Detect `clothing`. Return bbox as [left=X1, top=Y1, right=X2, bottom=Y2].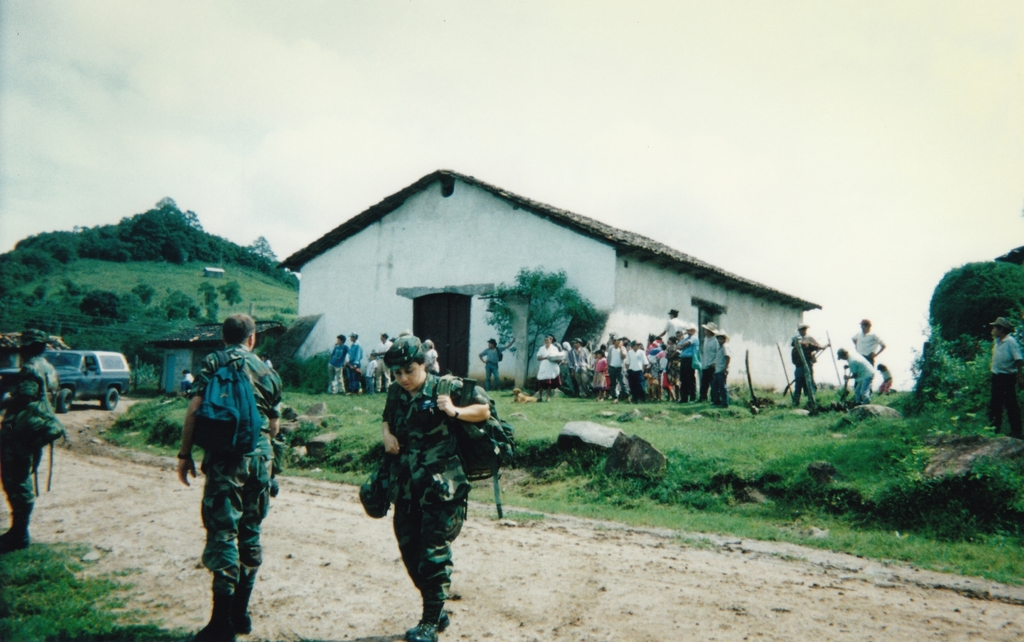
[left=535, top=342, right=563, bottom=396].
